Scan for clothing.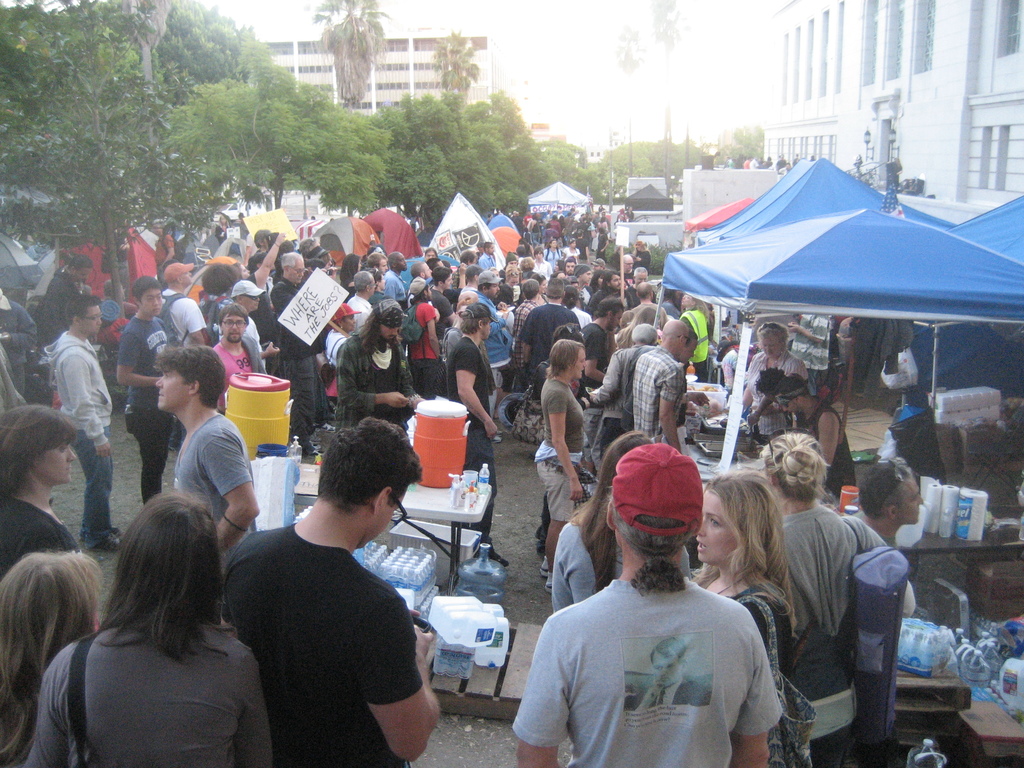
Scan result: Rect(220, 511, 431, 767).
